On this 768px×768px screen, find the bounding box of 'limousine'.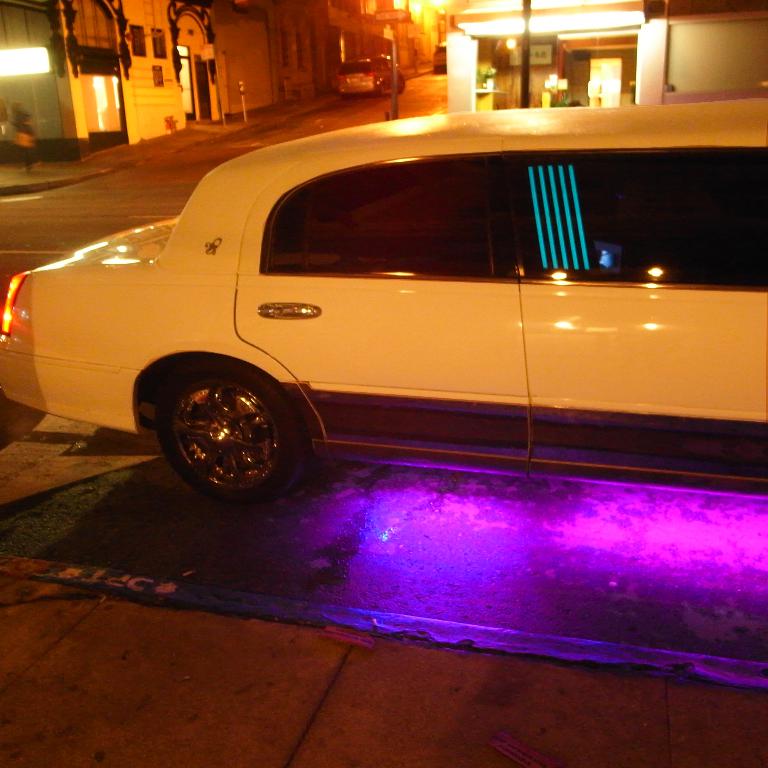
Bounding box: box=[0, 97, 767, 505].
